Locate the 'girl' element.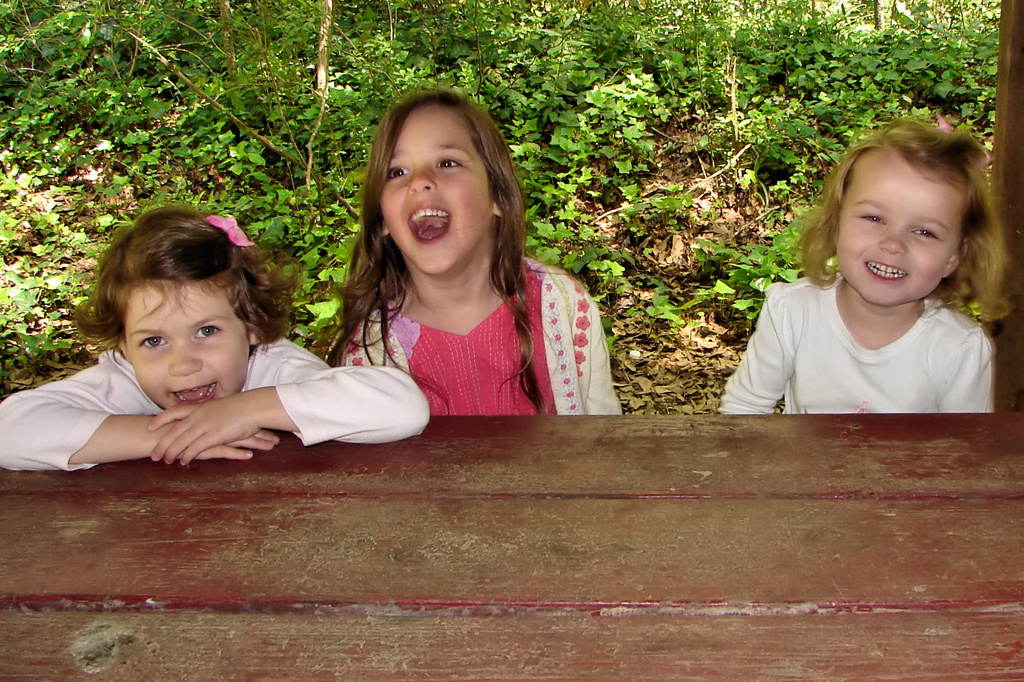
Element bbox: left=719, top=112, right=1021, bottom=414.
